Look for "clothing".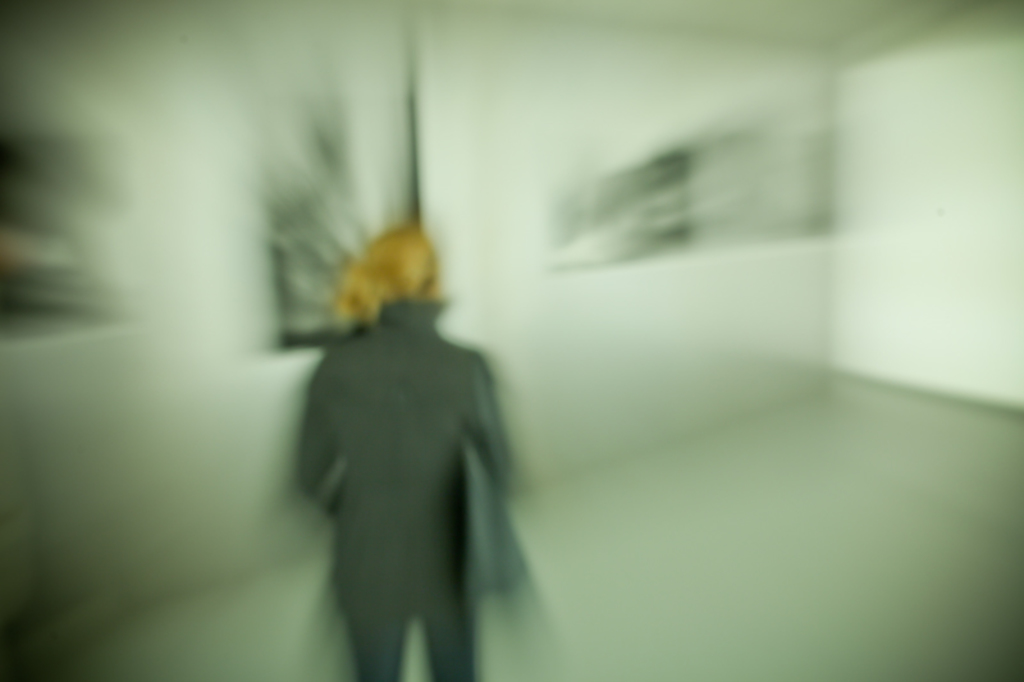
Found: (left=288, top=297, right=515, bottom=681).
